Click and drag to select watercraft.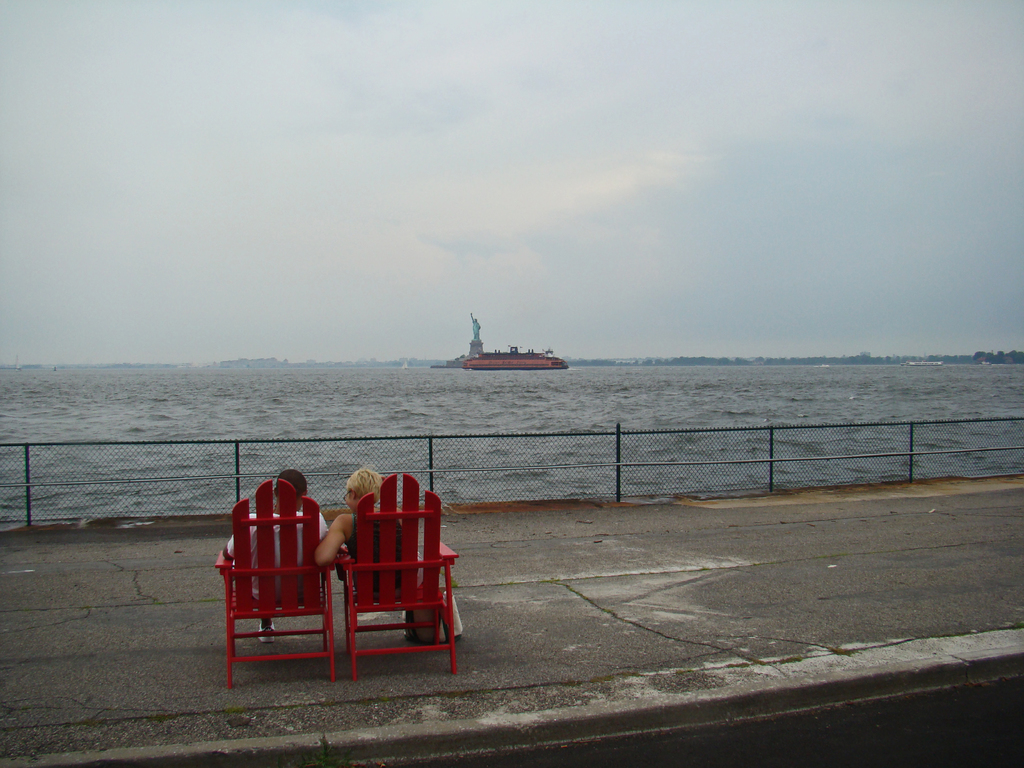
Selection: <bbox>461, 354, 561, 364</bbox>.
